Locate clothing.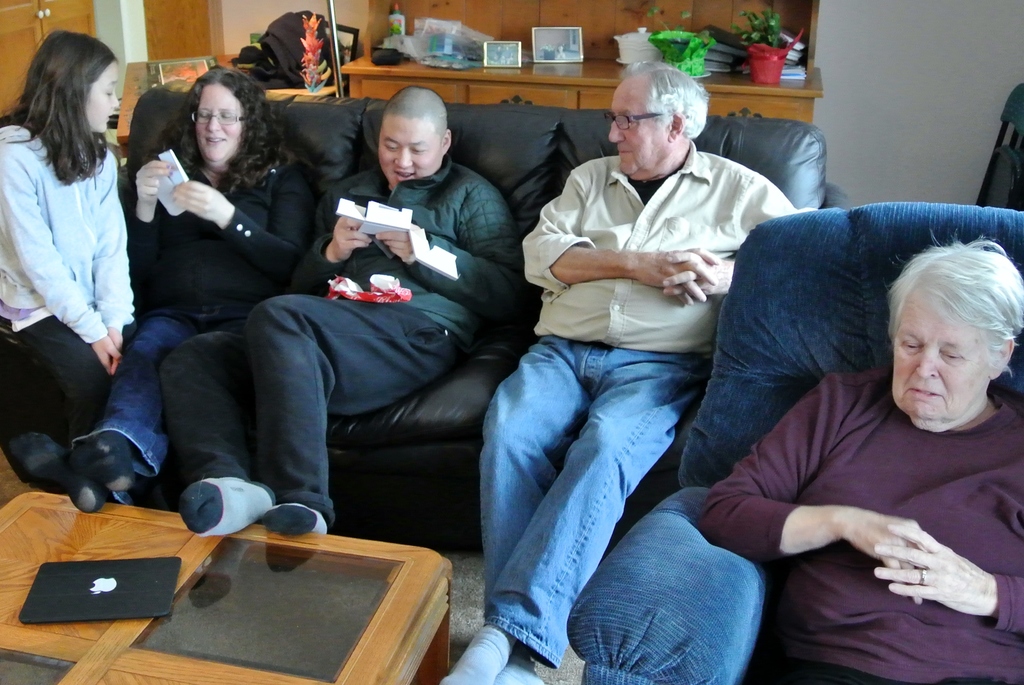
Bounding box: (694, 361, 1023, 684).
